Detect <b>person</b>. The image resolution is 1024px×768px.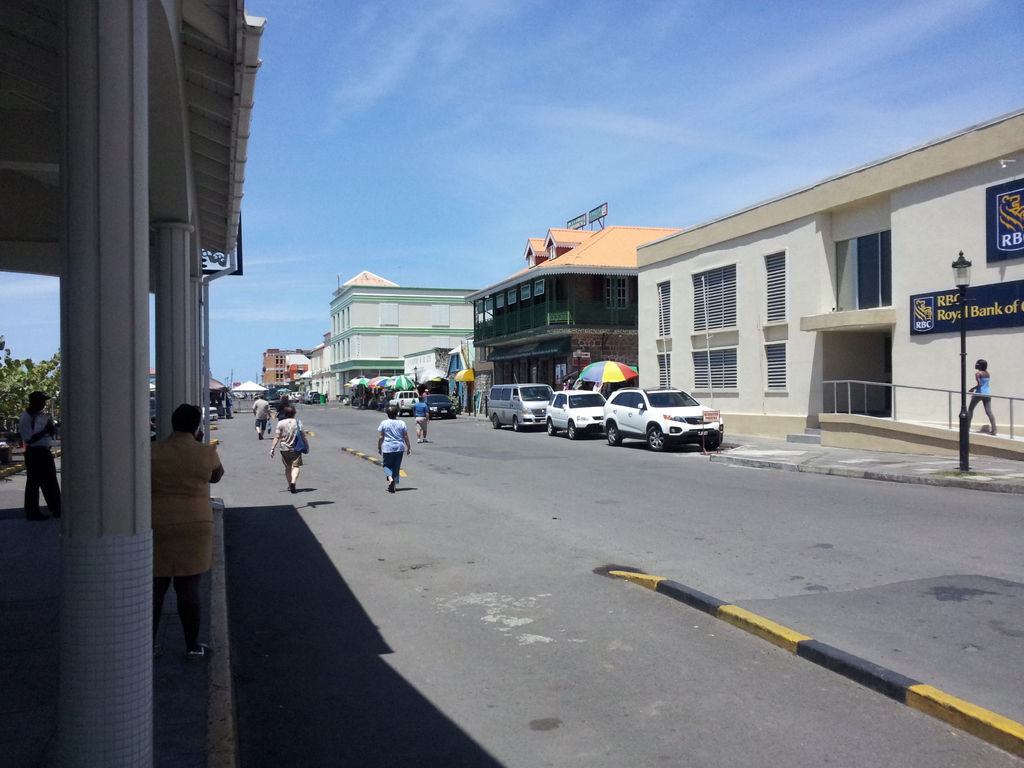
<box>17,390,59,519</box>.
